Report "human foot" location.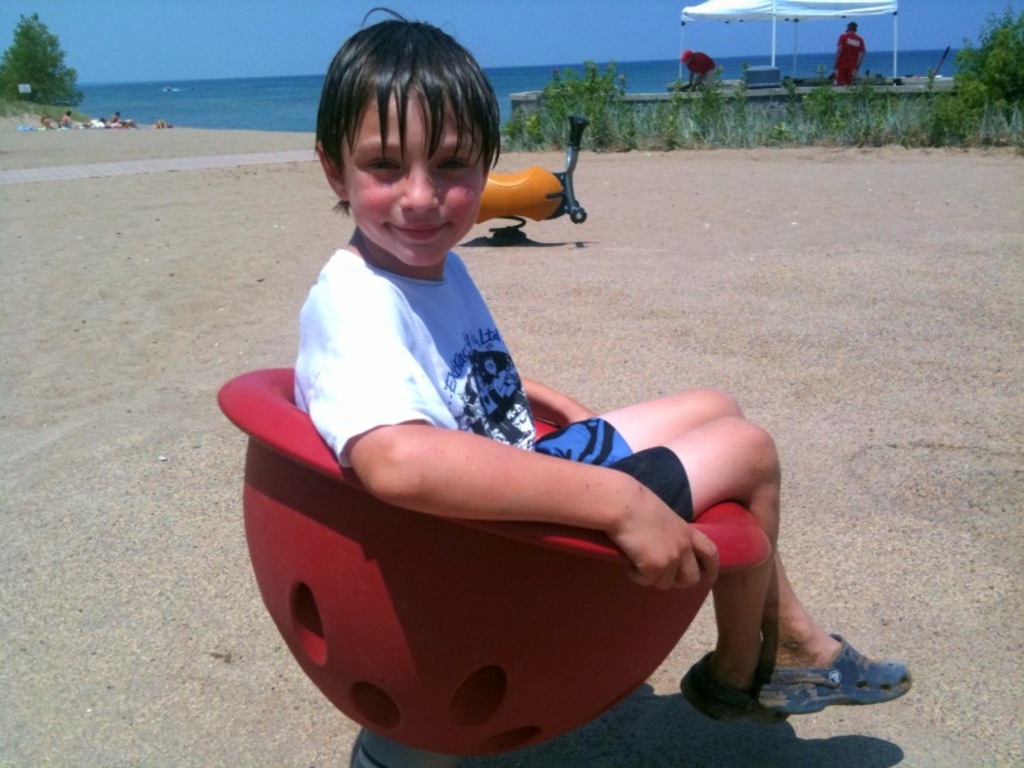
Report: Rect(771, 644, 909, 726).
